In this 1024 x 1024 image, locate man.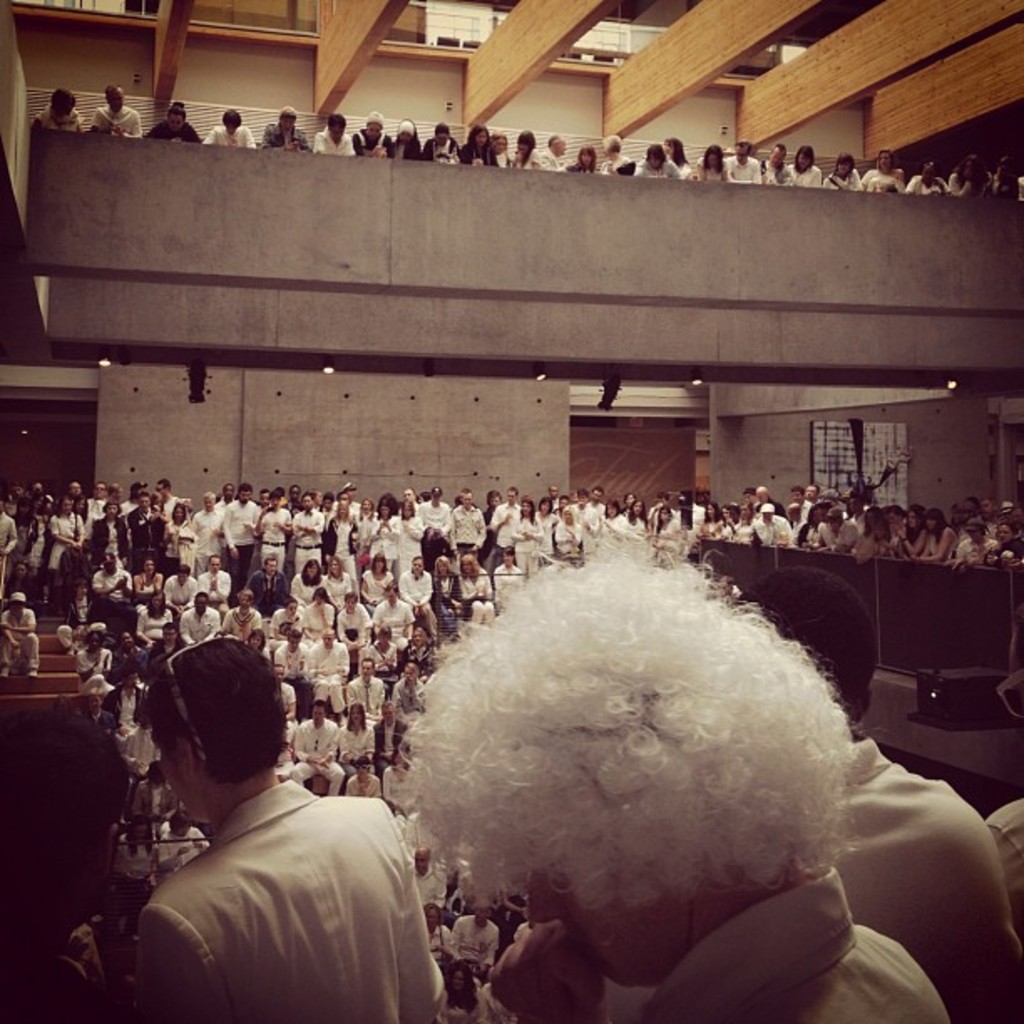
Bounding box: pyautogui.locateOnScreen(984, 616, 1022, 929).
